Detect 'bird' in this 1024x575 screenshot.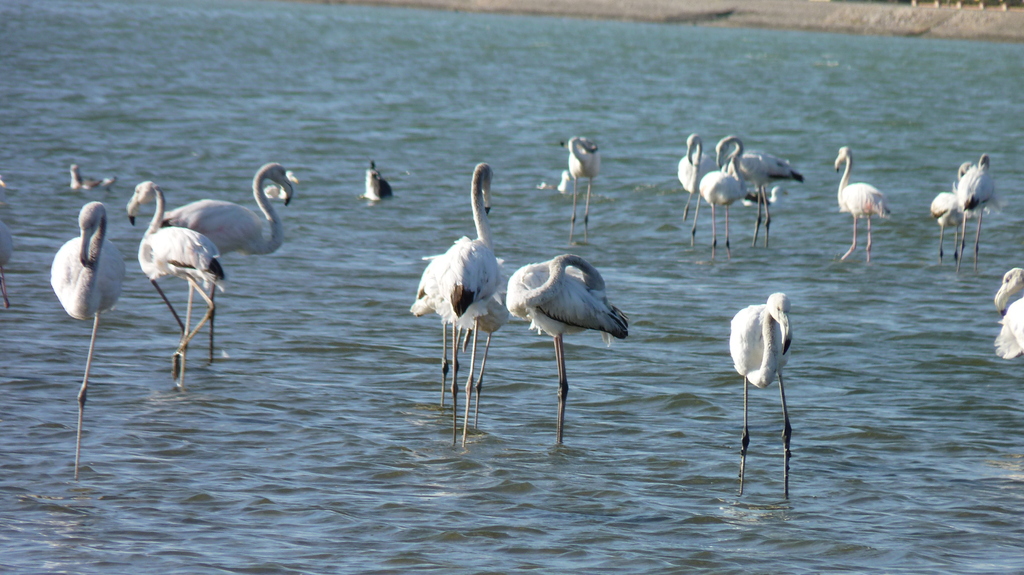
Detection: <box>990,267,1023,366</box>.
